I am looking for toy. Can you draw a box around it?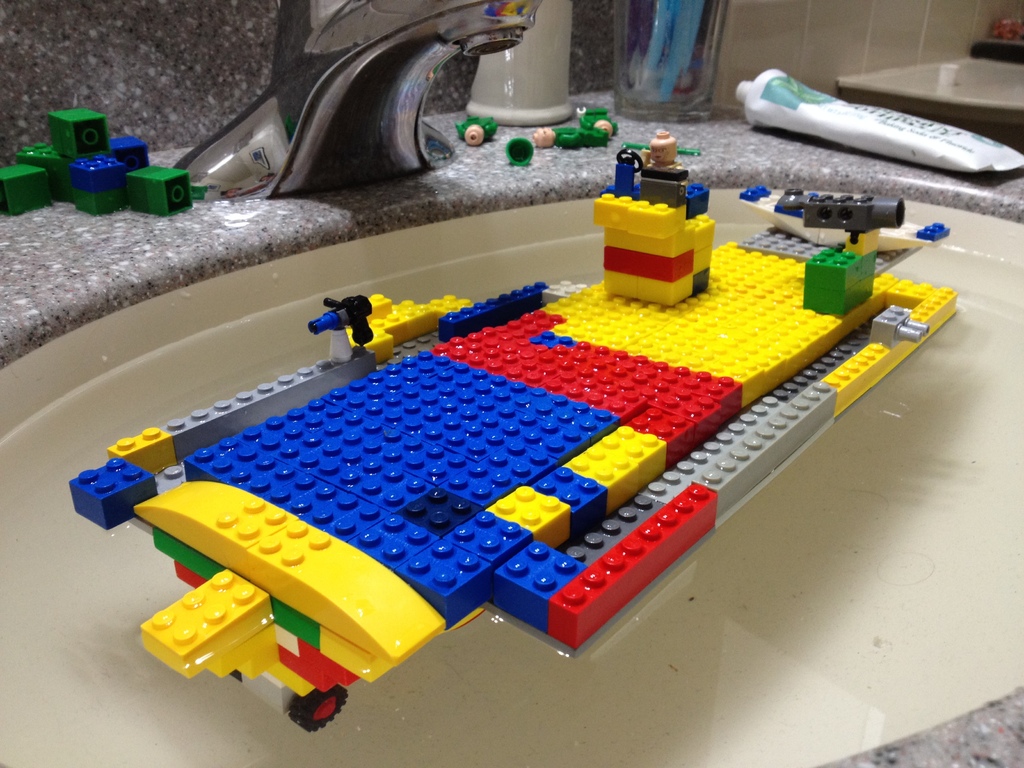
Sure, the bounding box is [97, 132, 149, 173].
